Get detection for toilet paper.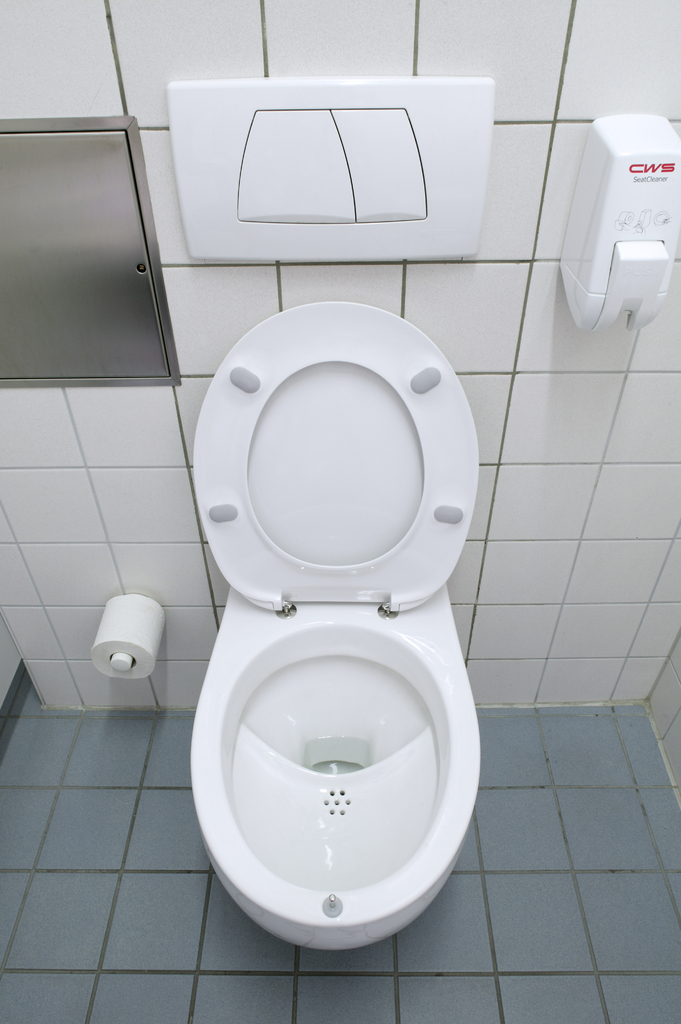
Detection: BBox(86, 595, 166, 680).
